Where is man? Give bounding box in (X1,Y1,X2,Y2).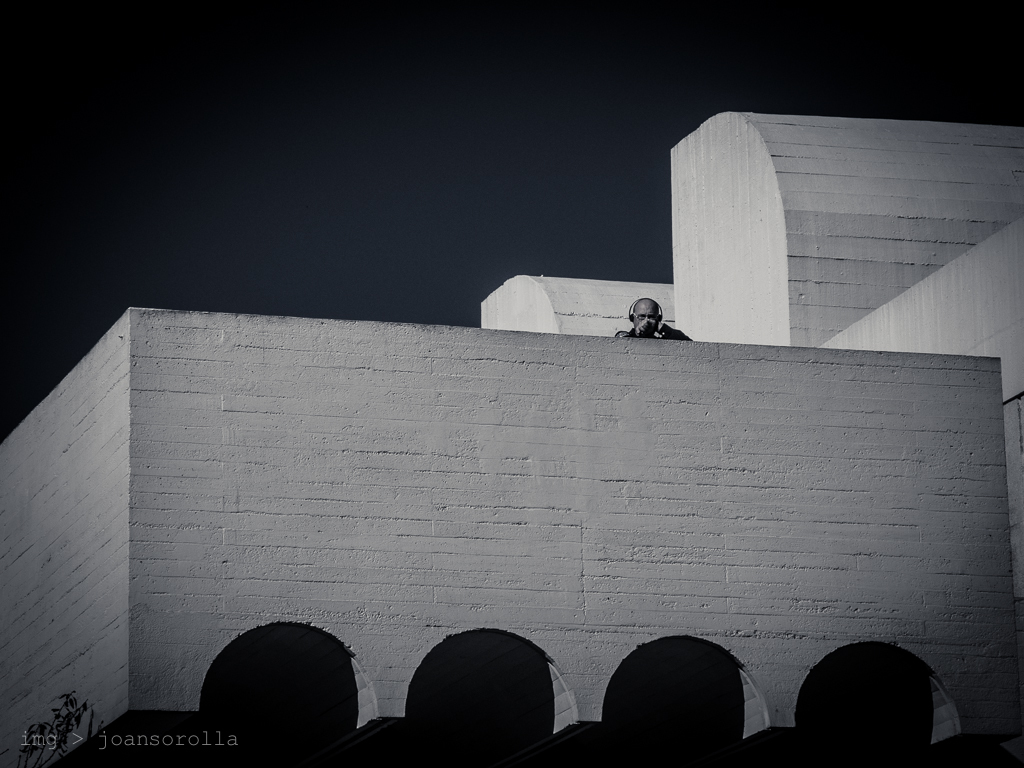
(617,297,692,340).
